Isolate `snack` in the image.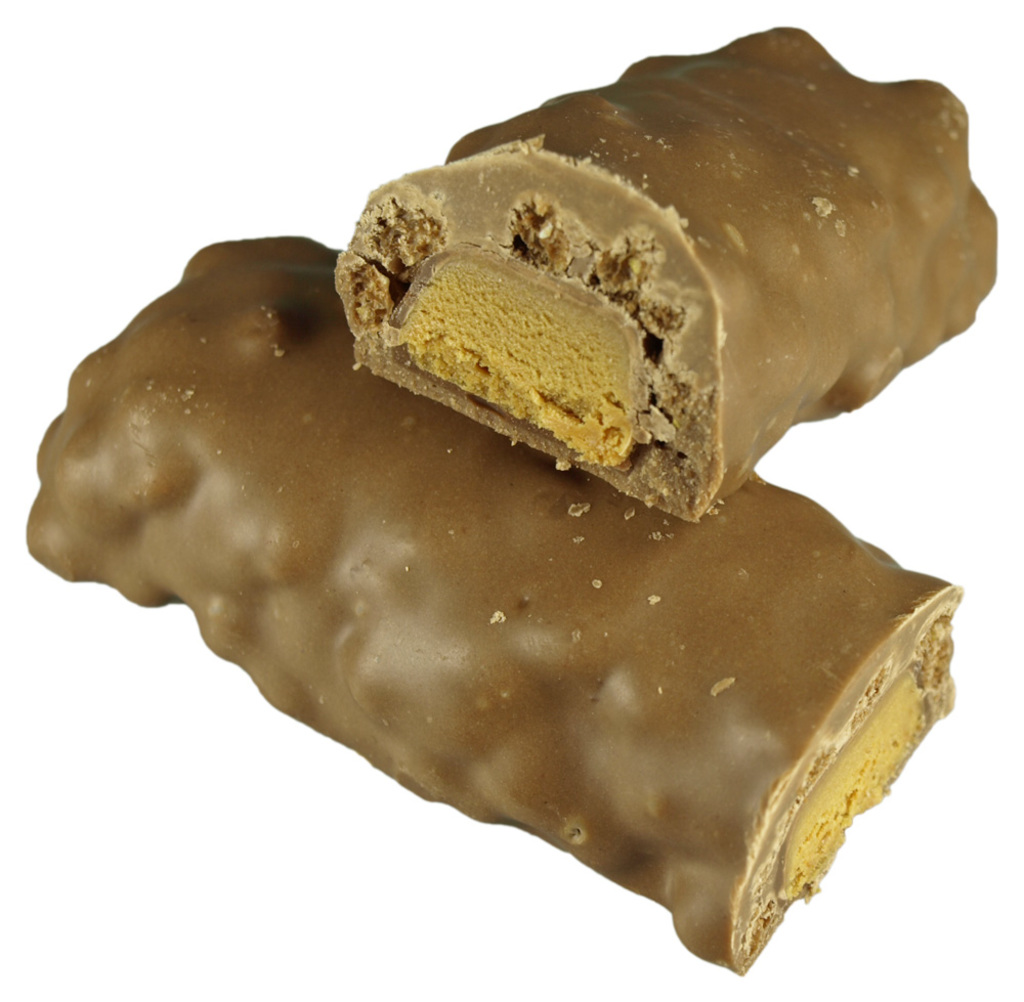
Isolated region: bbox=(19, 236, 967, 982).
